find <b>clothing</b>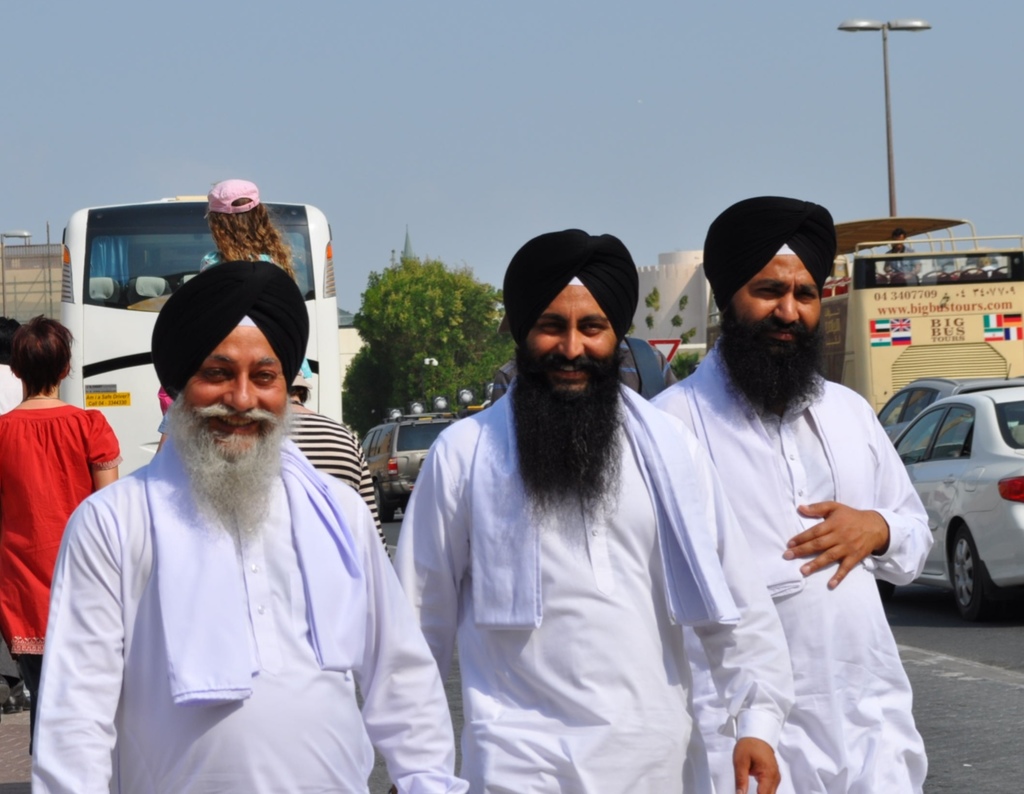
280,405,391,555
